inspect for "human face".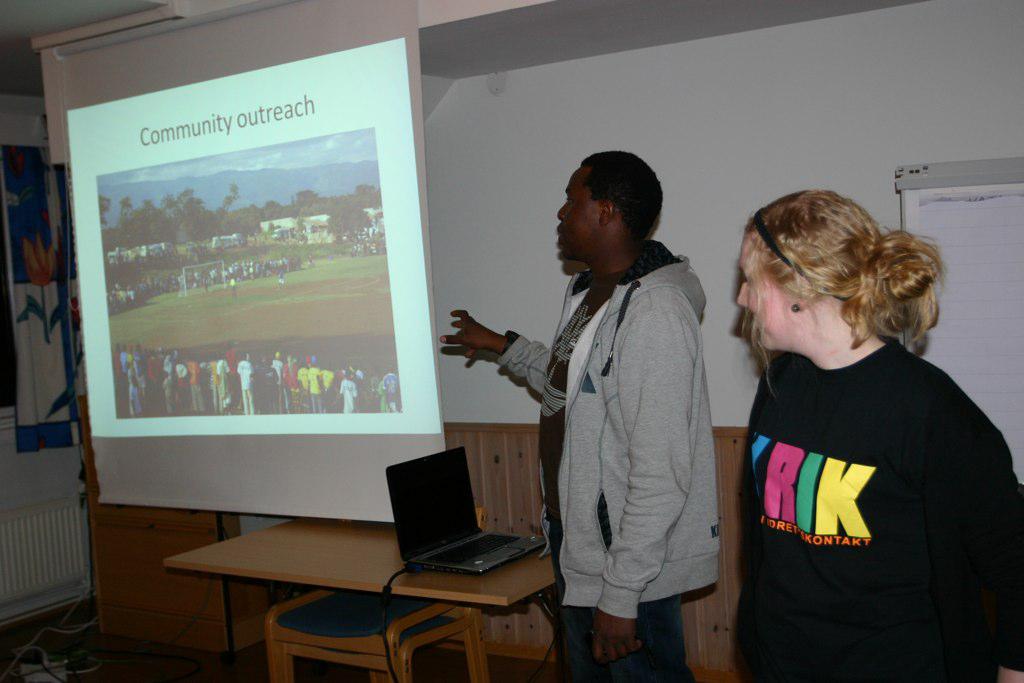
Inspection: <region>737, 248, 788, 345</region>.
